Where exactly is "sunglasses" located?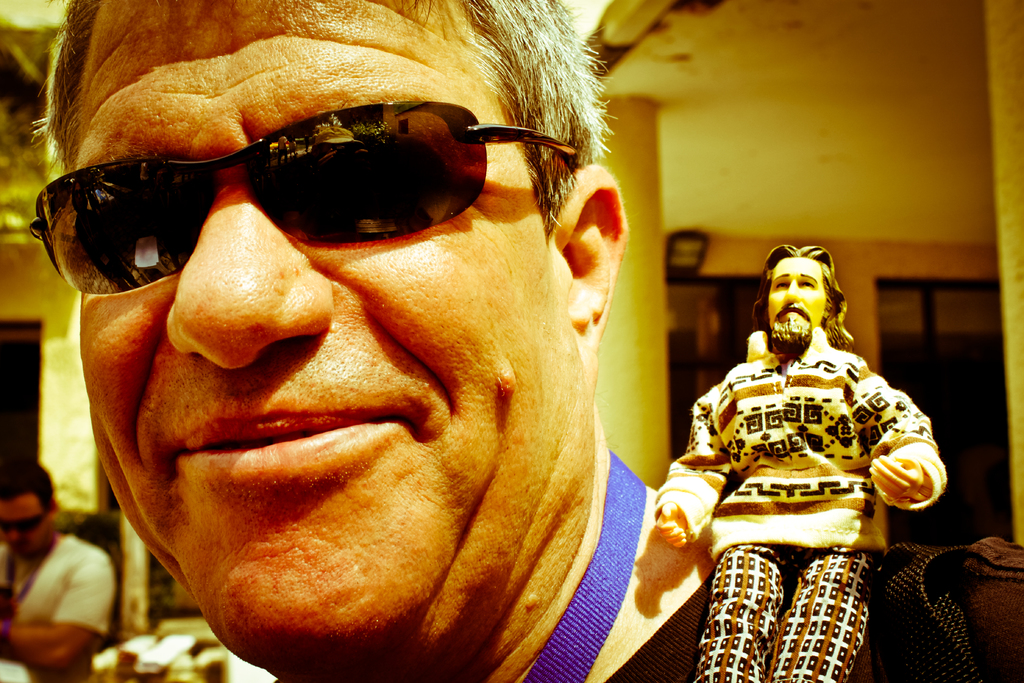
Its bounding box is locate(28, 99, 577, 297).
